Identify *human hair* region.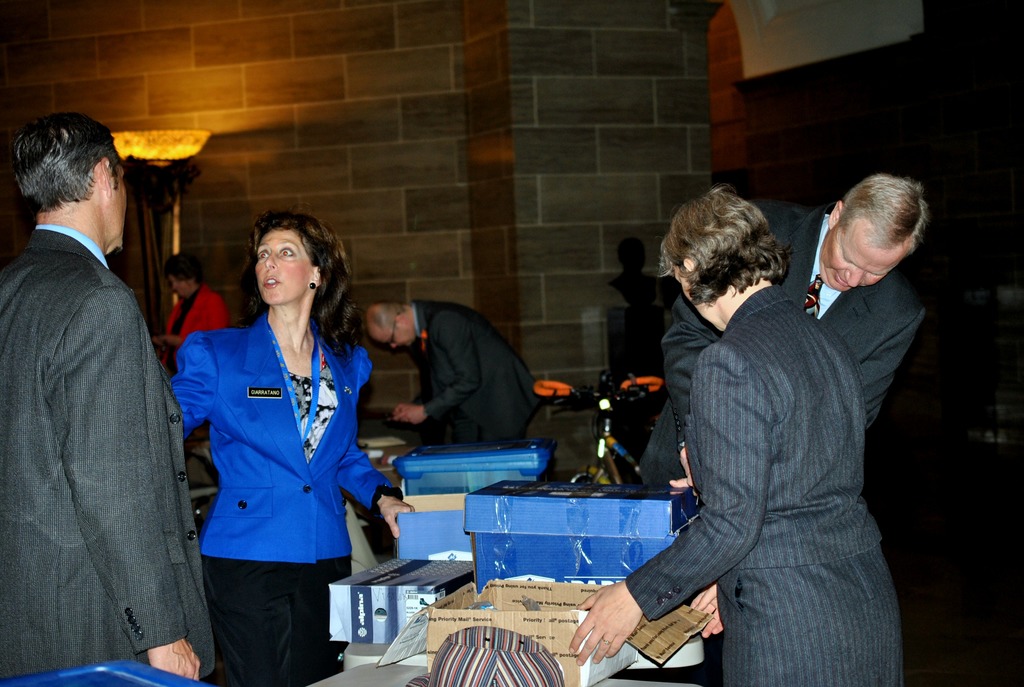
Region: (x1=659, y1=184, x2=797, y2=301).
